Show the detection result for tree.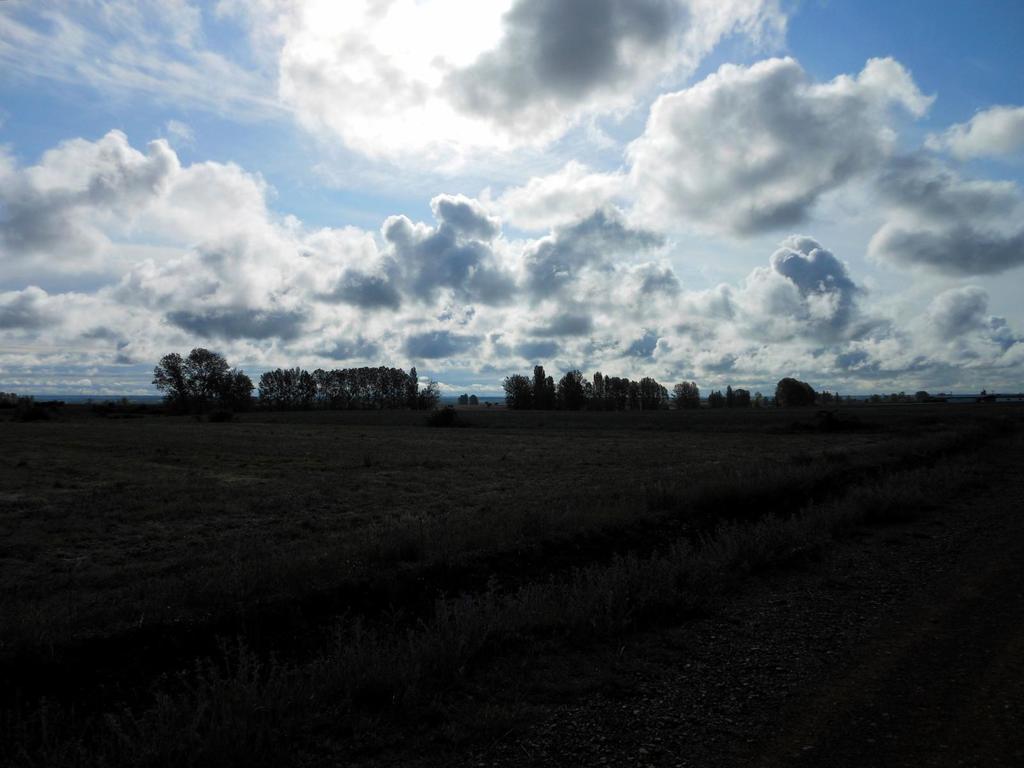
x1=458 y1=392 x2=469 y2=408.
